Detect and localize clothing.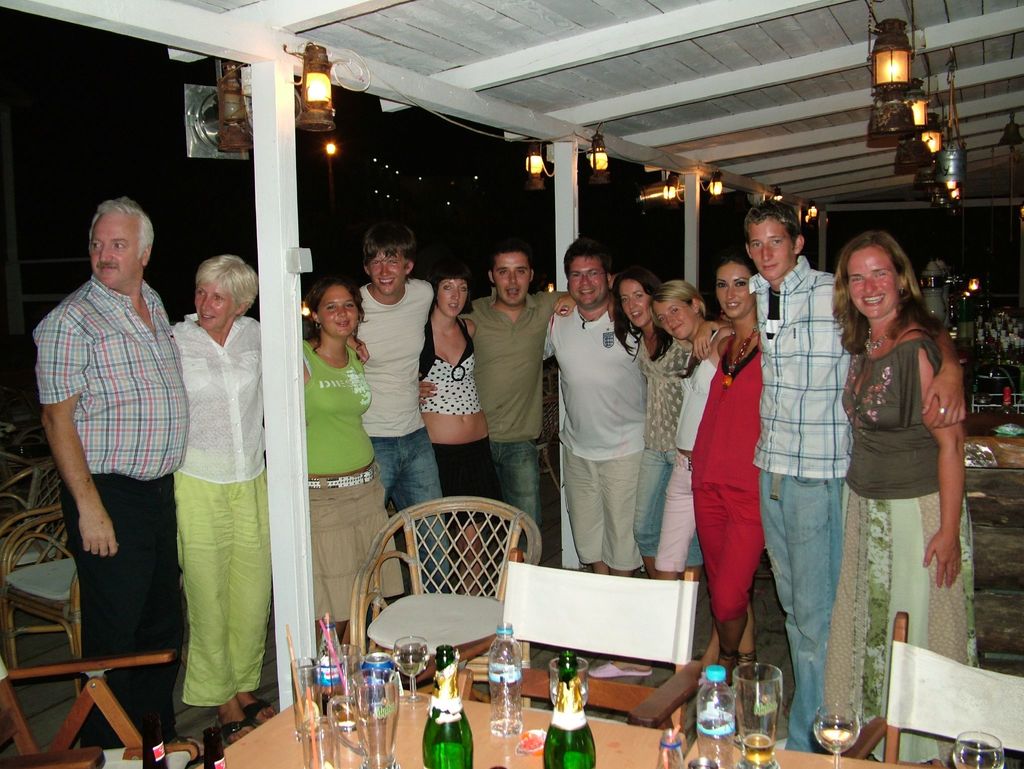
Localized at (743,253,857,752).
